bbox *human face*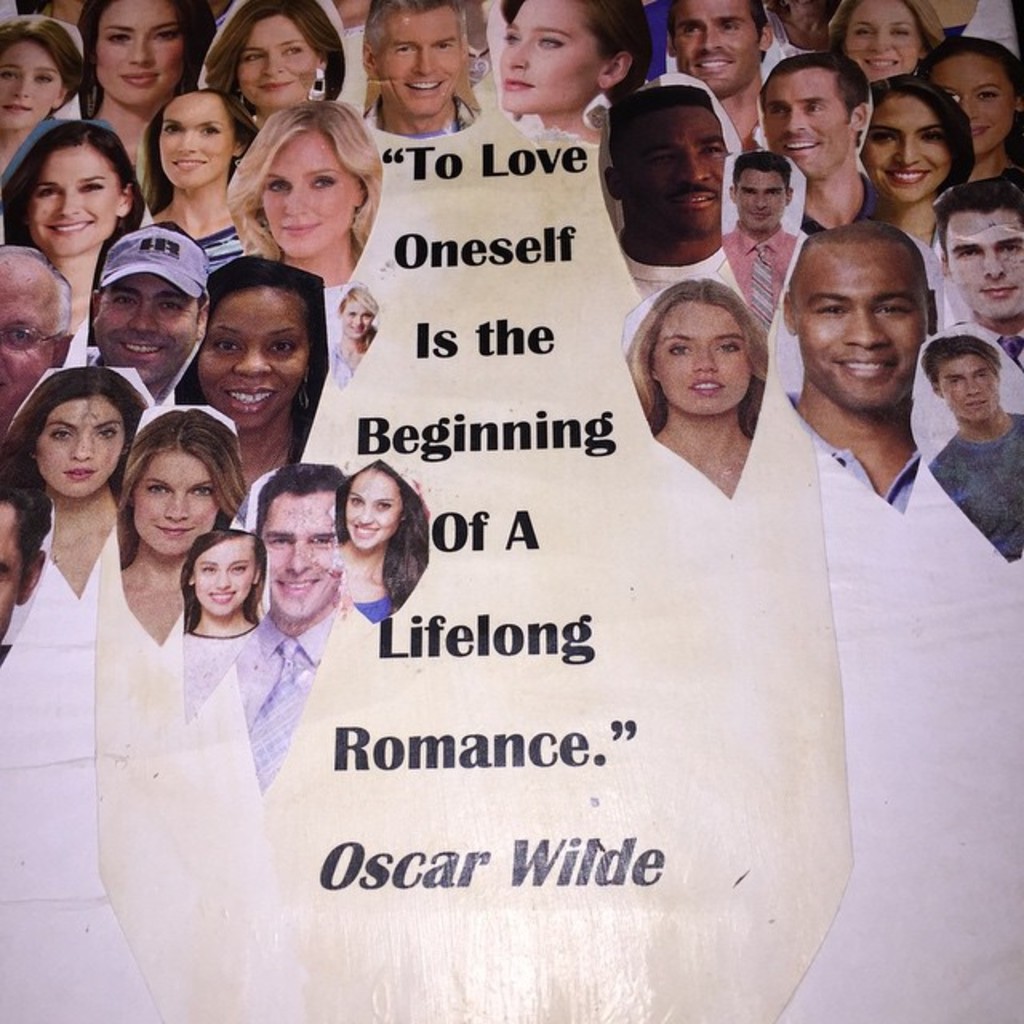
detection(341, 307, 368, 331)
